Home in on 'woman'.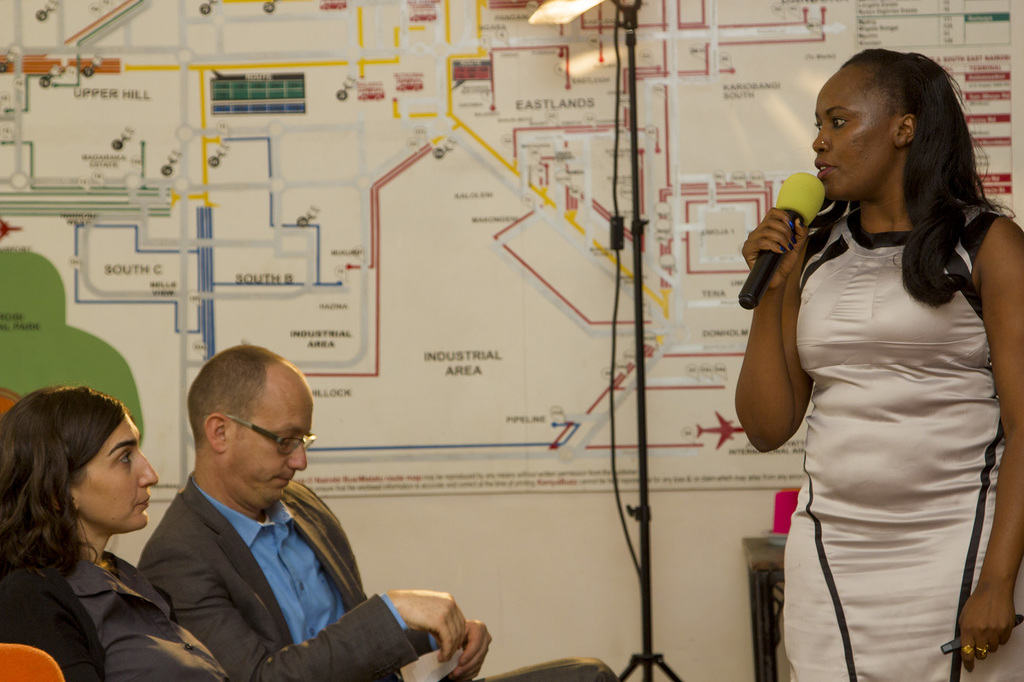
Homed in at select_region(3, 377, 195, 674).
